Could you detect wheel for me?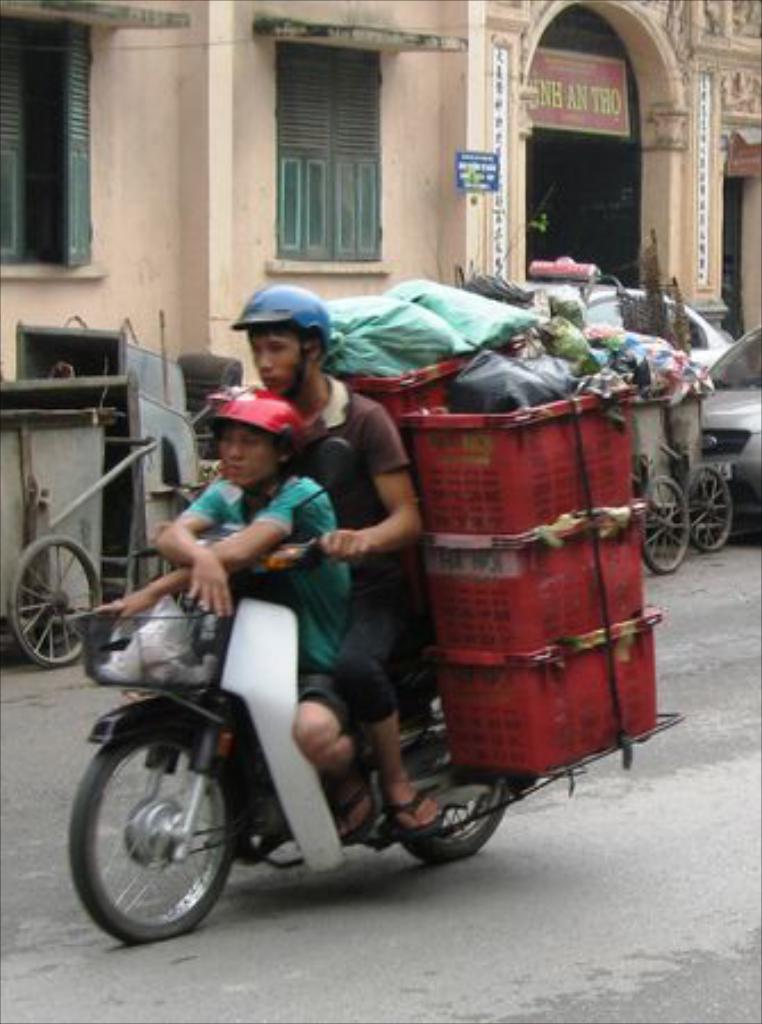
Detection result: 5:535:96:667.
